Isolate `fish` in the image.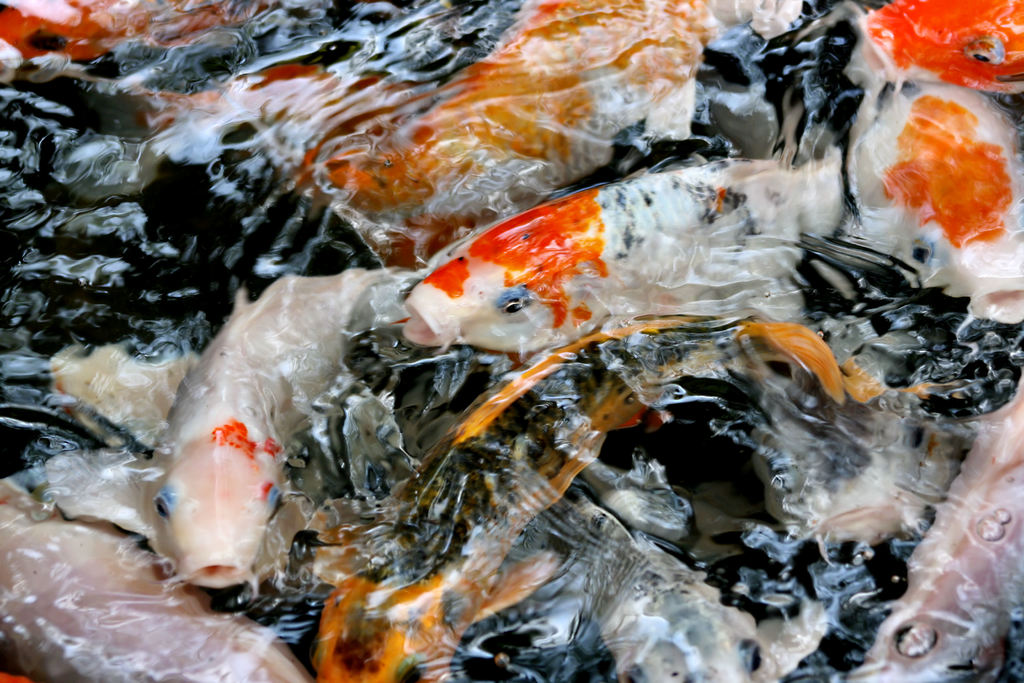
Isolated region: 853,0,1023,92.
